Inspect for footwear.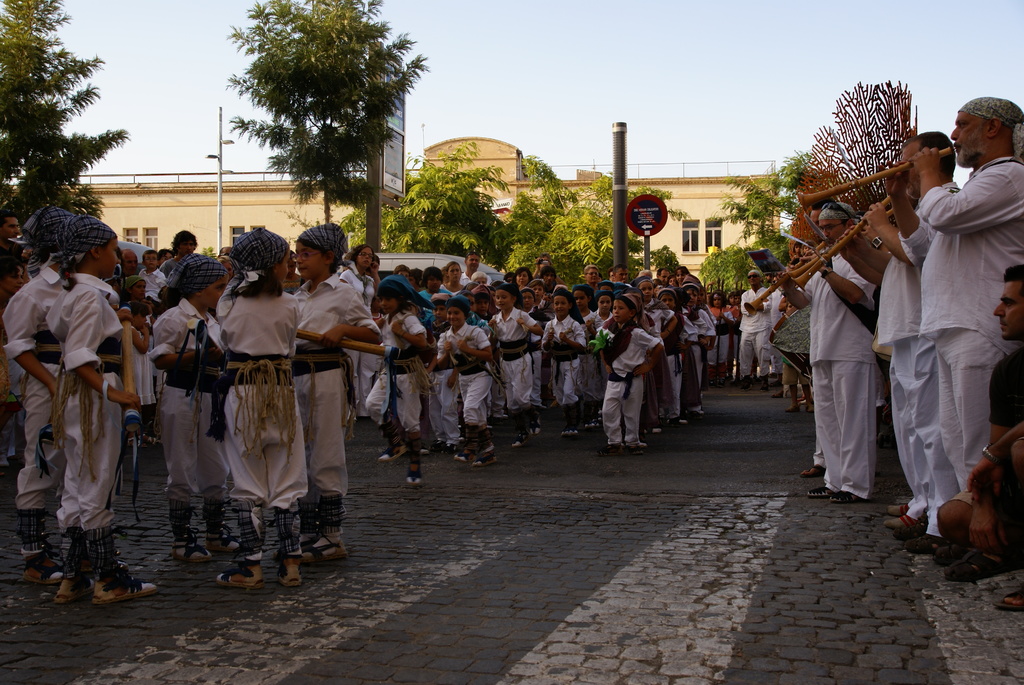
Inspection: (275, 558, 305, 589).
